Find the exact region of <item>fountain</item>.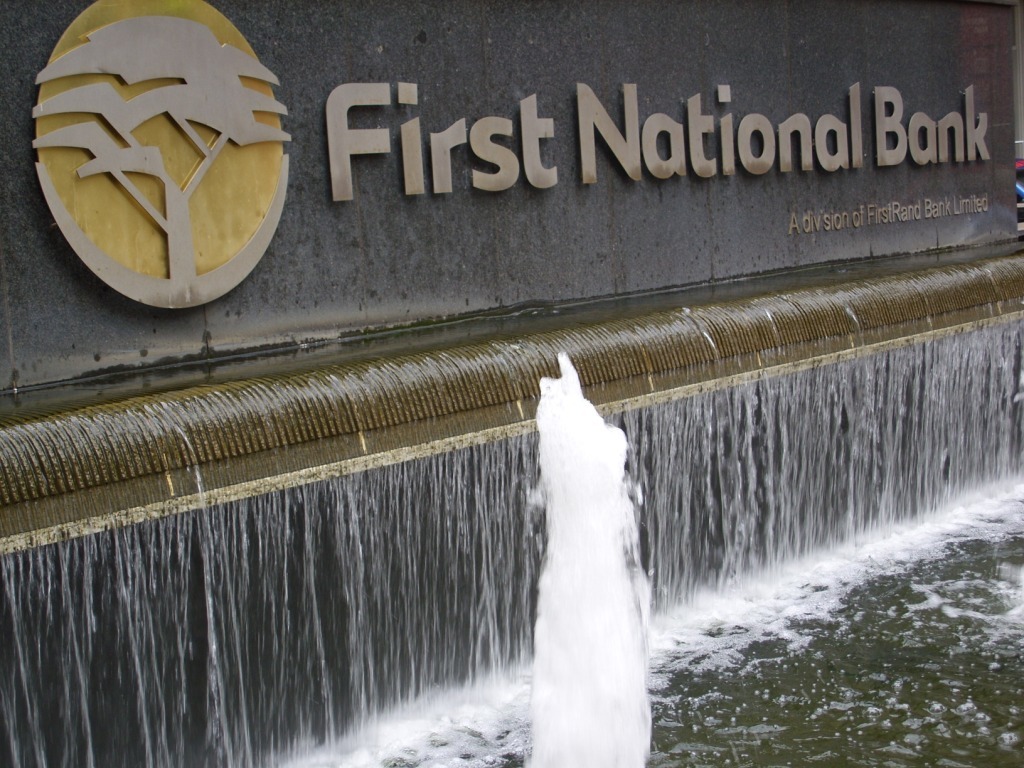
Exact region: Rect(1, 246, 1023, 767).
